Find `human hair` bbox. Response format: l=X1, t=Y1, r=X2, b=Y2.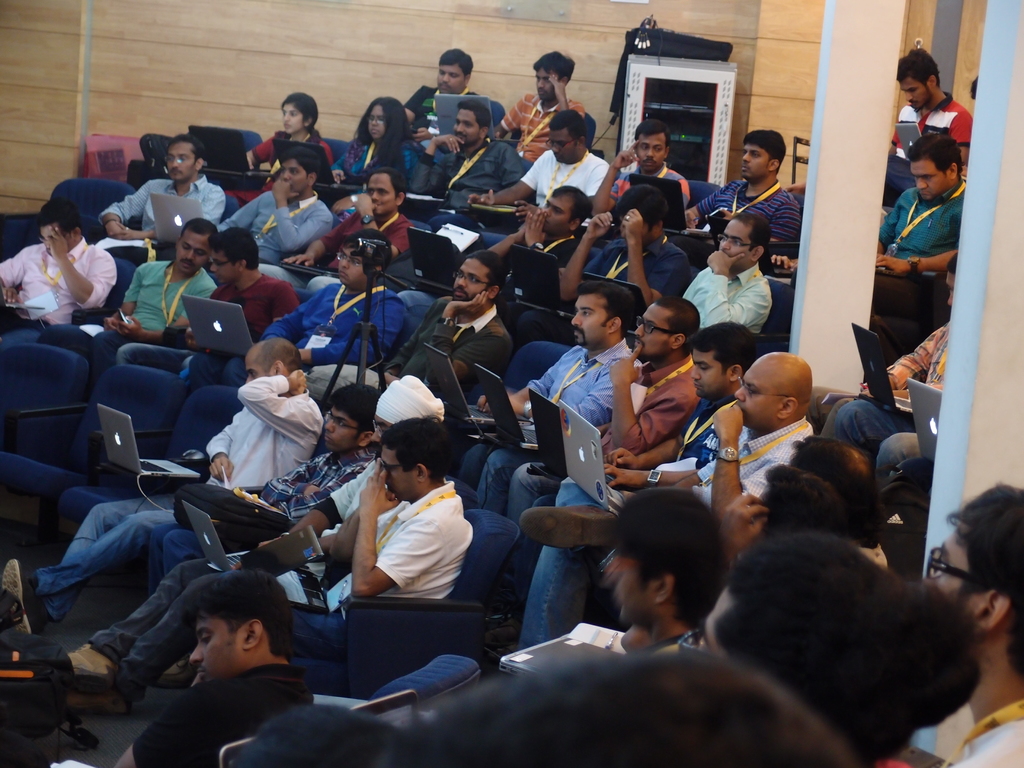
l=230, t=704, r=402, b=767.
